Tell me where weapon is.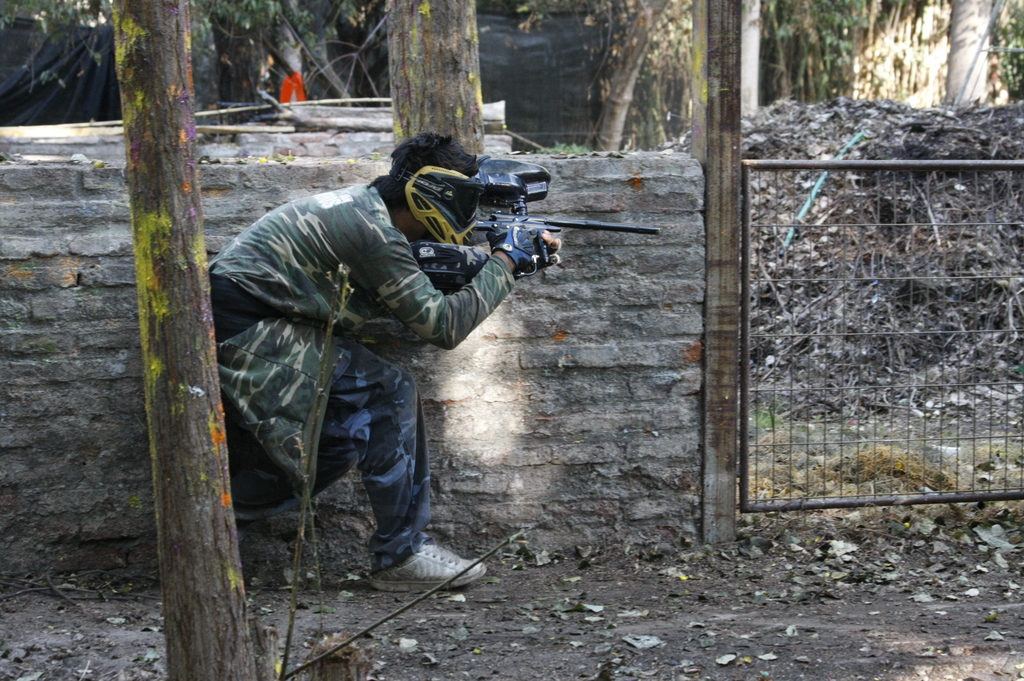
weapon is at 466,196,660,273.
